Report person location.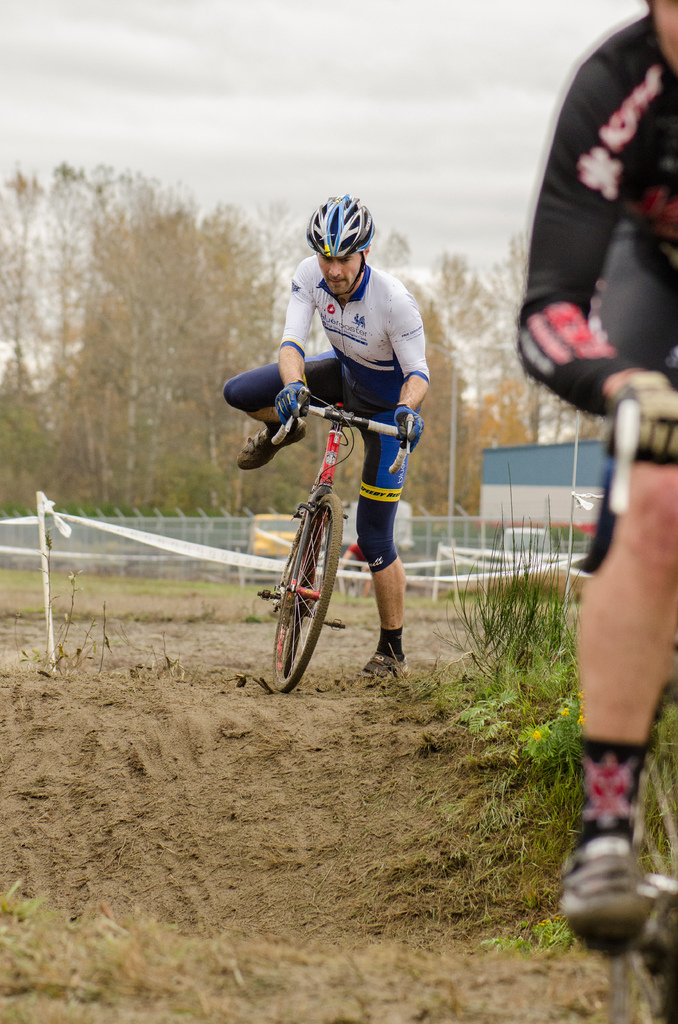
Report: (x1=519, y1=0, x2=677, y2=961).
